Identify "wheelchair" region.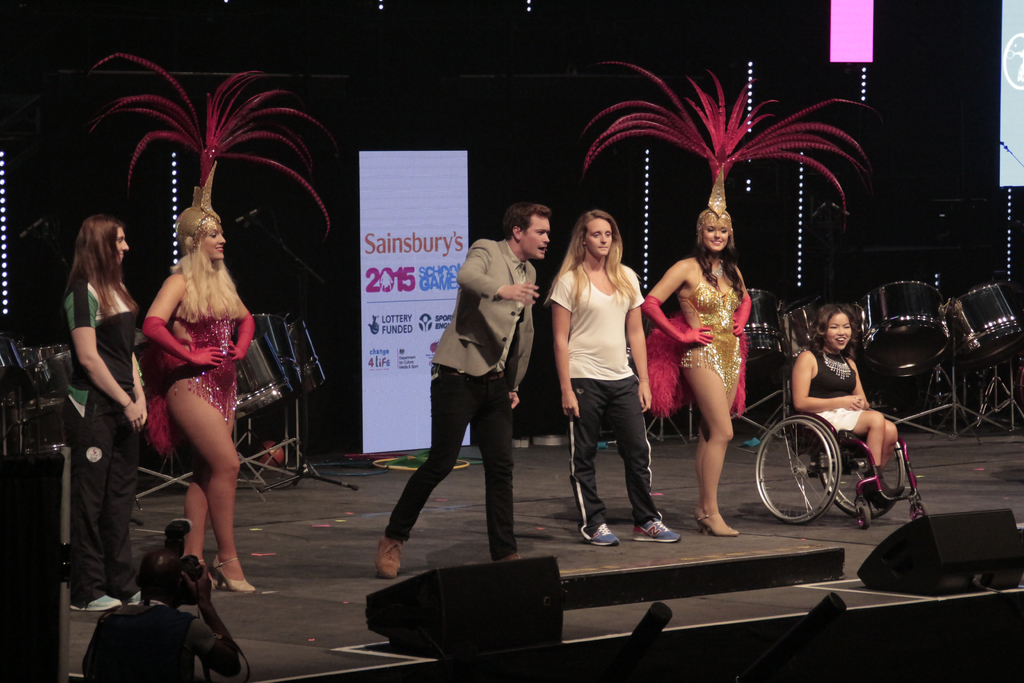
Region: {"x1": 760, "y1": 350, "x2": 924, "y2": 541}.
